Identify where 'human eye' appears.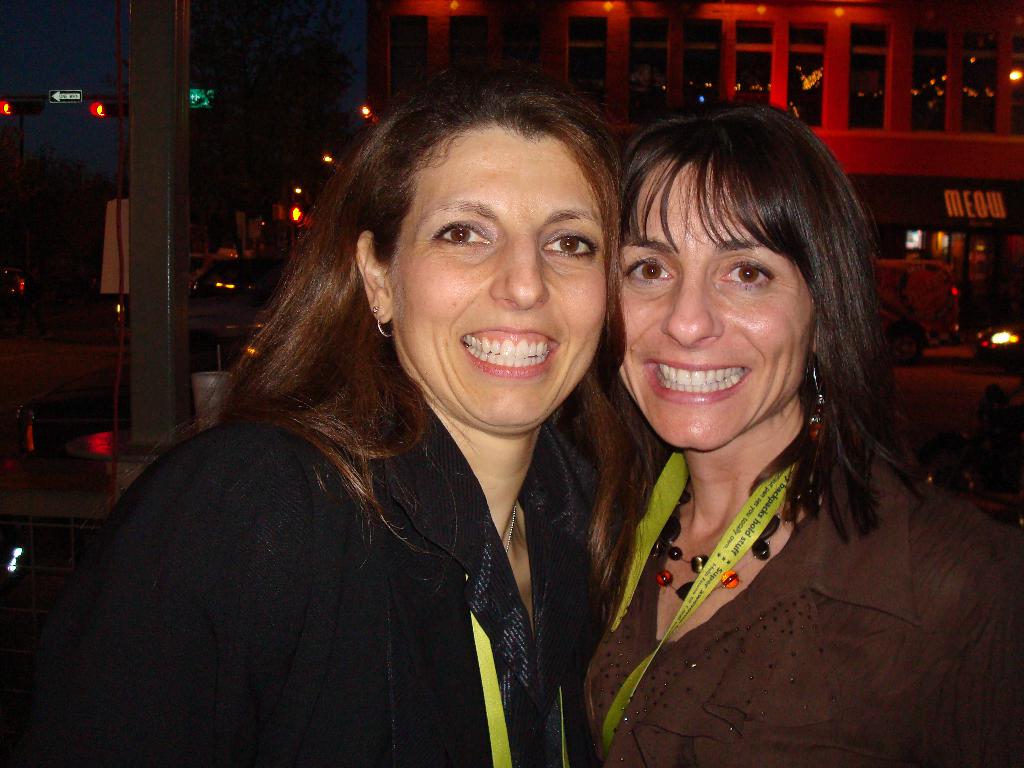
Appears at locate(620, 248, 675, 291).
